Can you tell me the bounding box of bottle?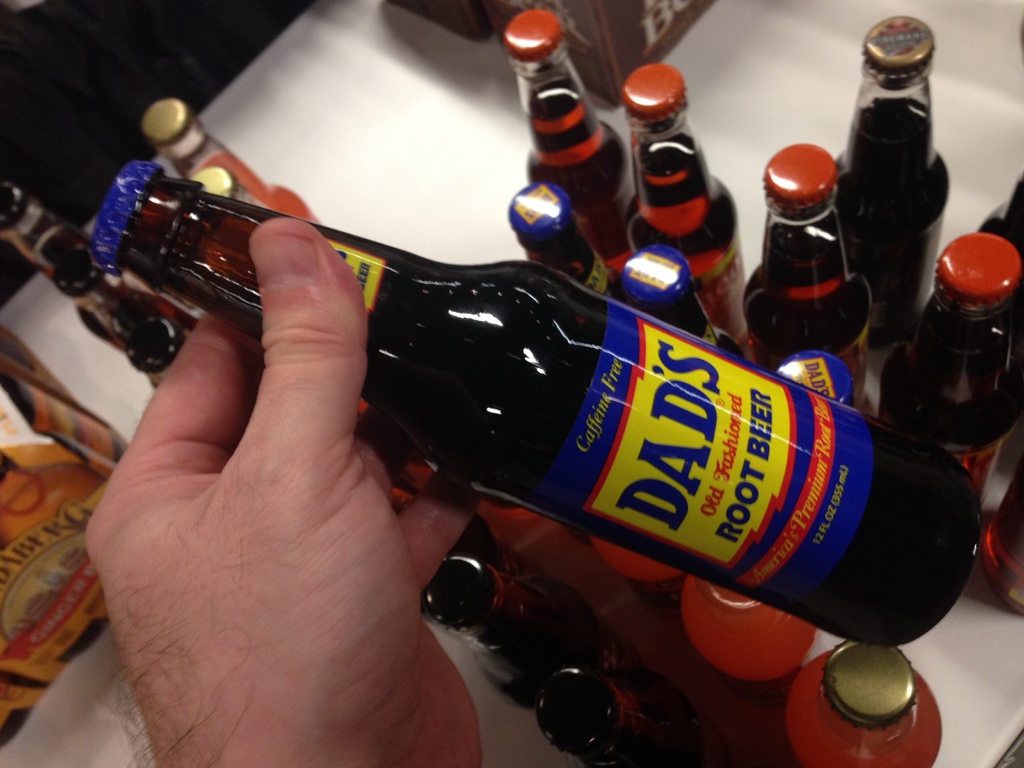
[674,571,823,690].
